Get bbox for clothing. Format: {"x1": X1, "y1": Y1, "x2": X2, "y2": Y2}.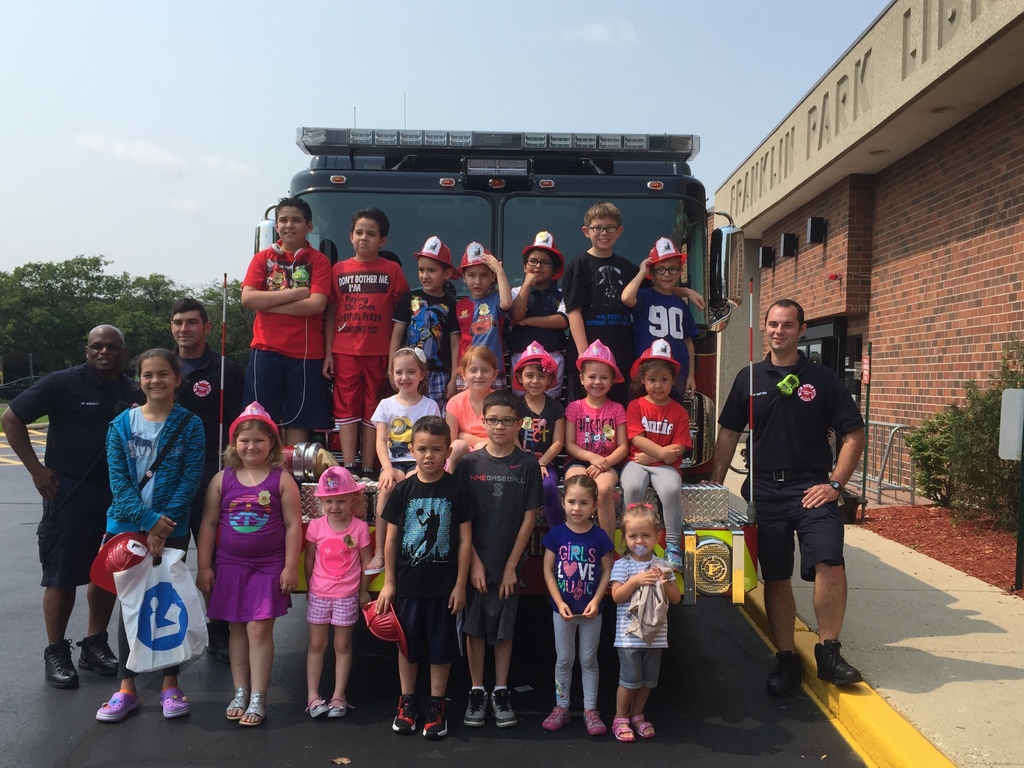
{"x1": 323, "y1": 251, "x2": 413, "y2": 468}.
